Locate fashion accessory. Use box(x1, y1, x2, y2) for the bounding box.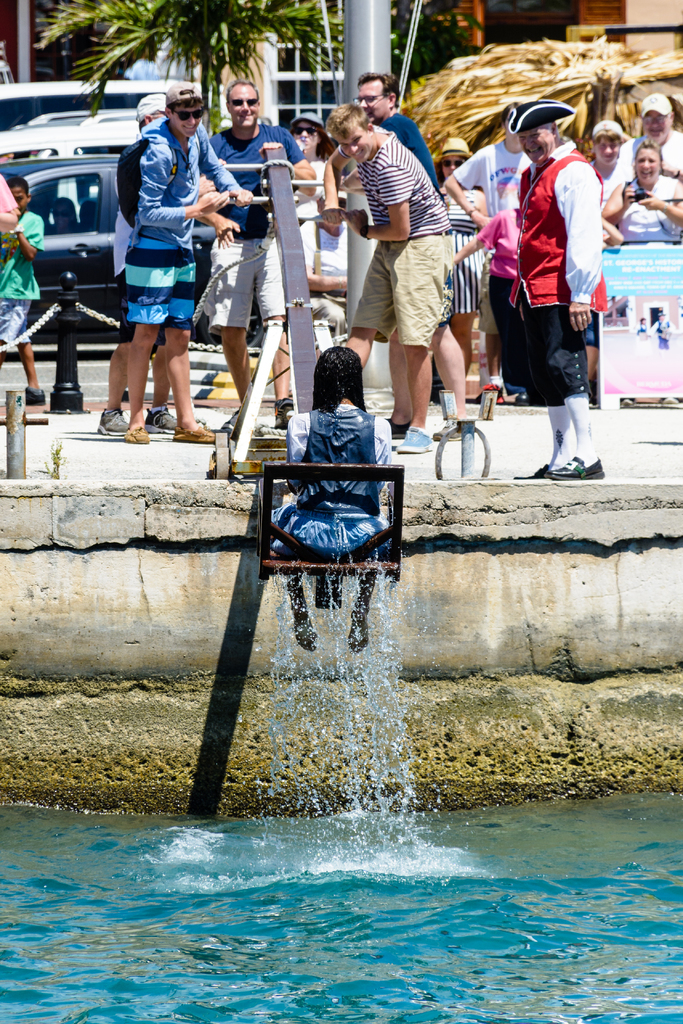
box(621, 396, 634, 403).
